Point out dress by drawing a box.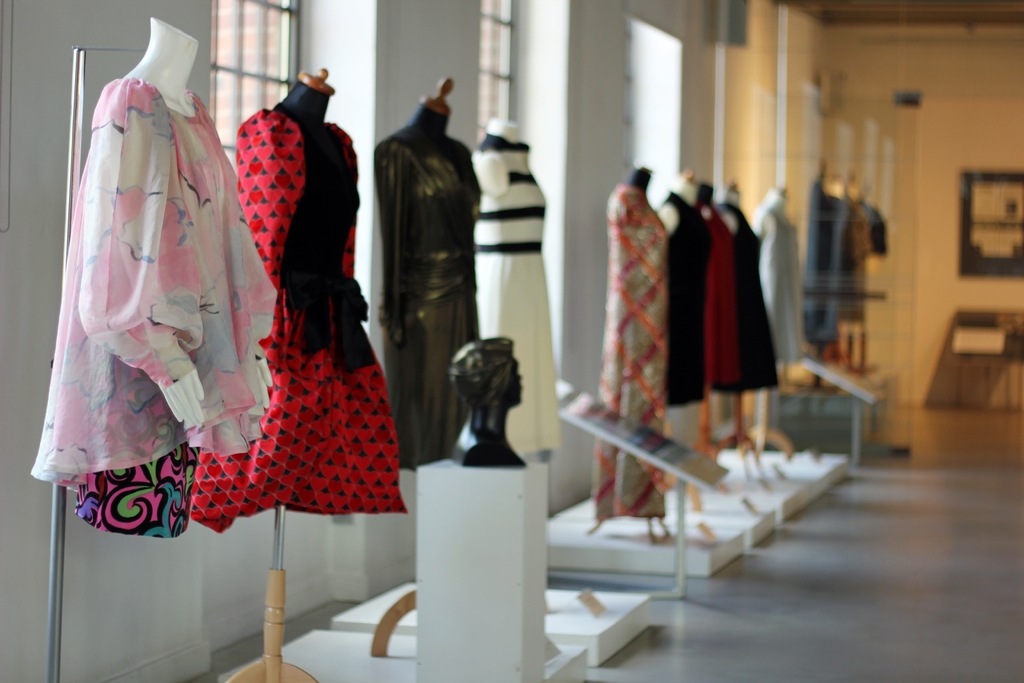
[476, 130, 563, 454].
